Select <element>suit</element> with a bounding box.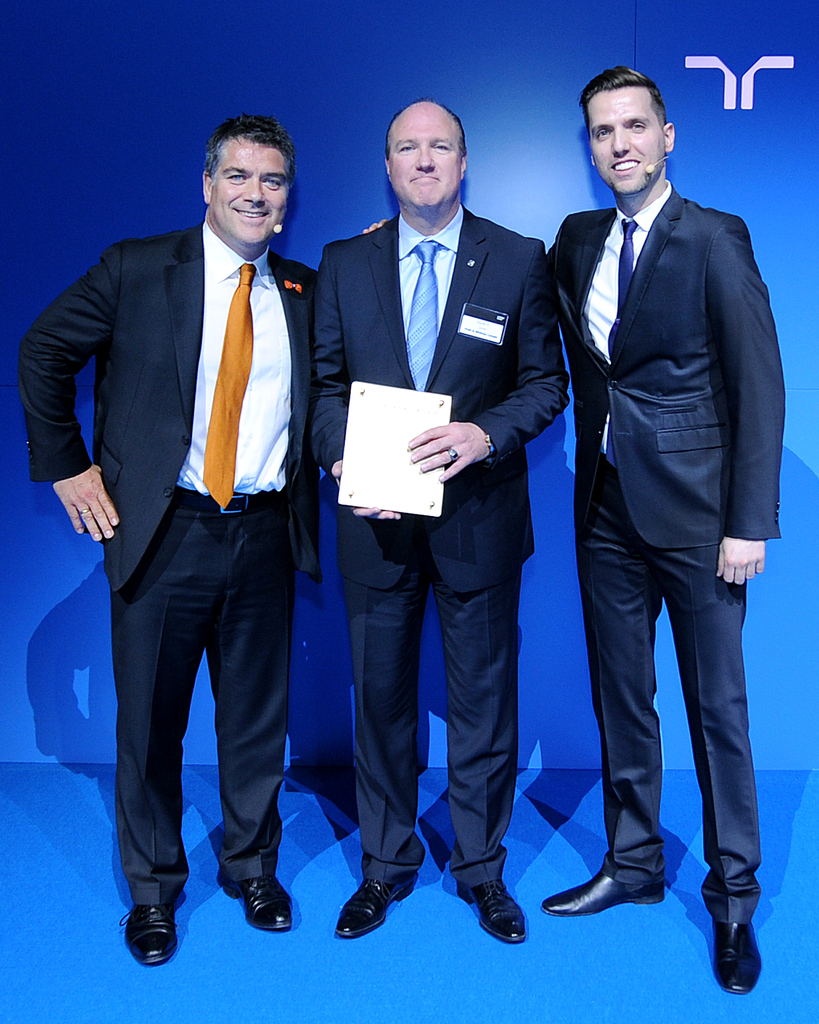
543:55:788:972.
